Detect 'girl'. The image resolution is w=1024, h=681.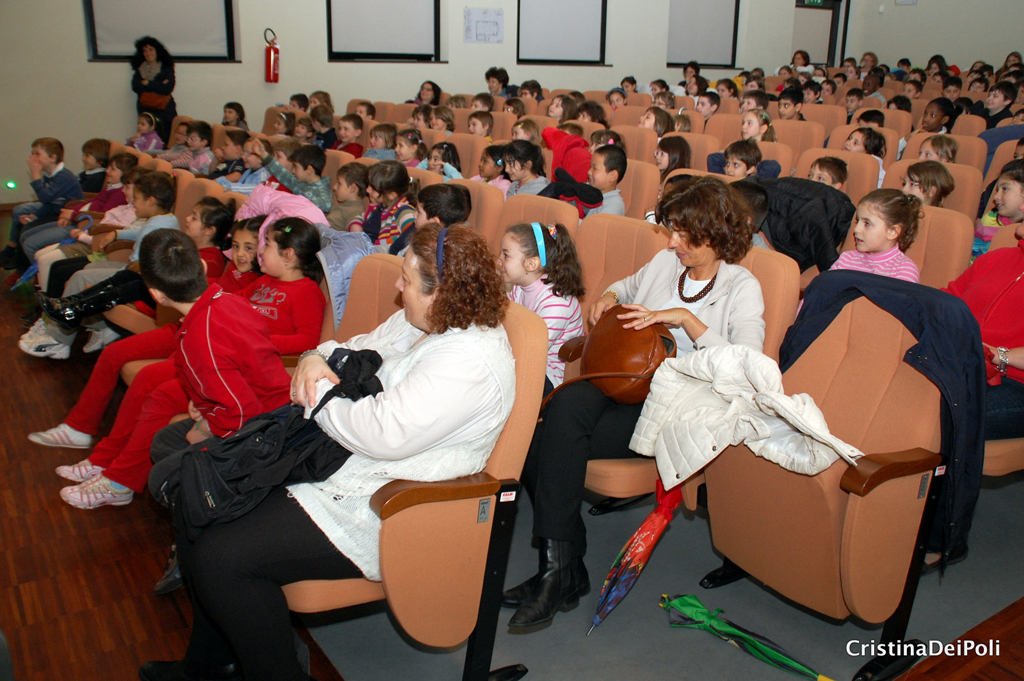
432,105,457,133.
